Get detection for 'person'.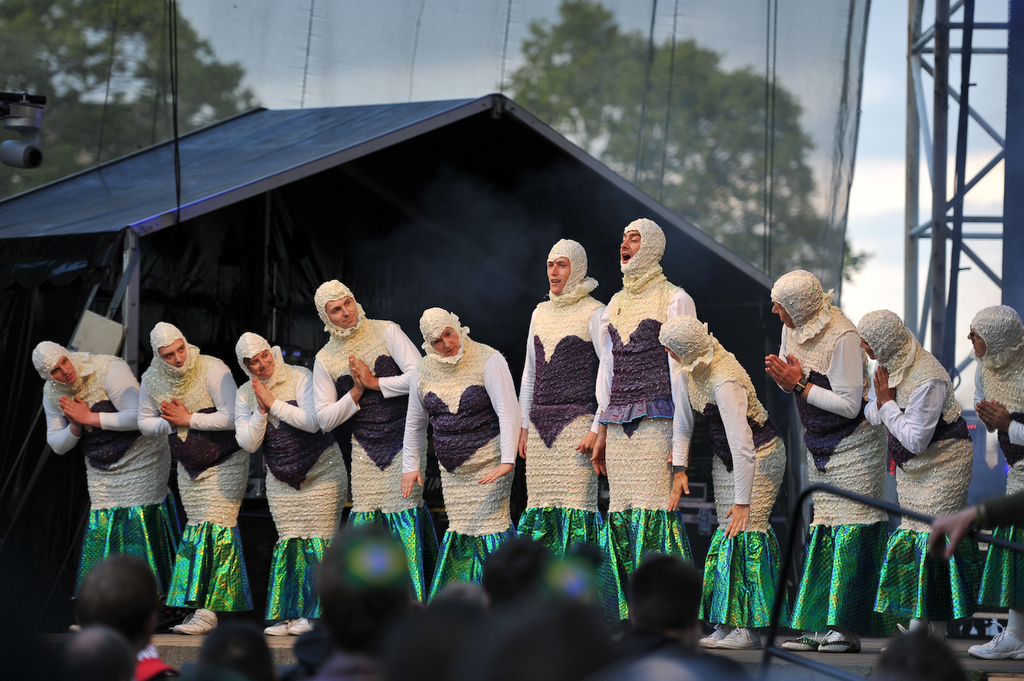
Detection: (506,236,609,576).
